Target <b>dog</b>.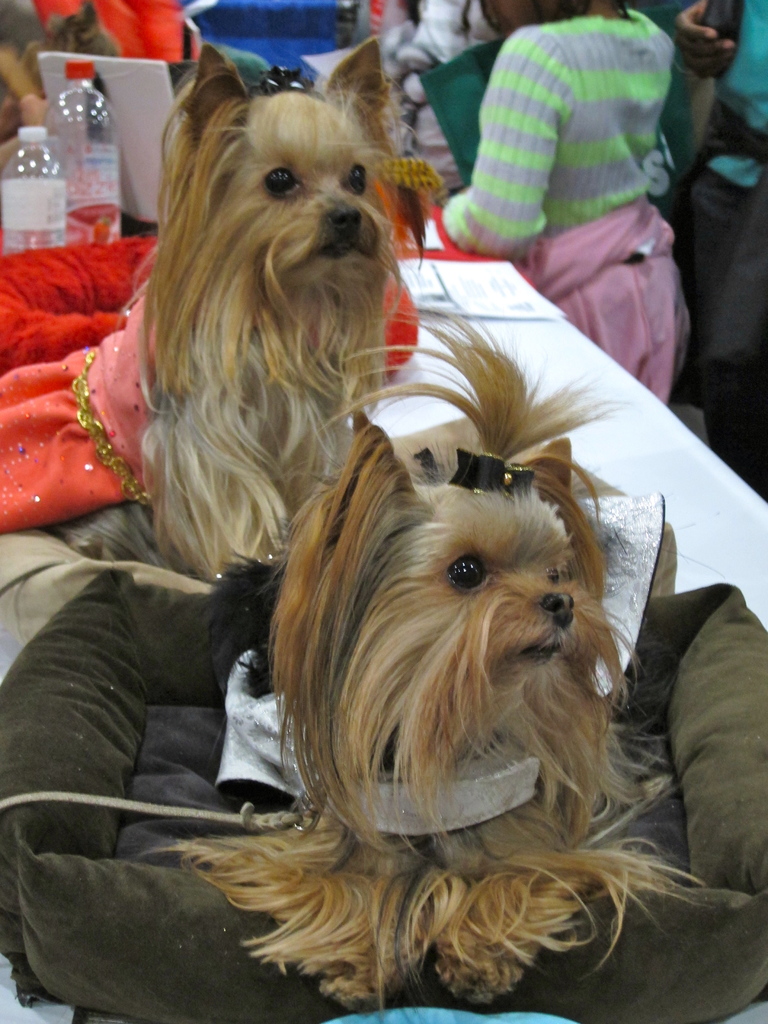
Target region: pyautogui.locateOnScreen(132, 299, 711, 1012).
